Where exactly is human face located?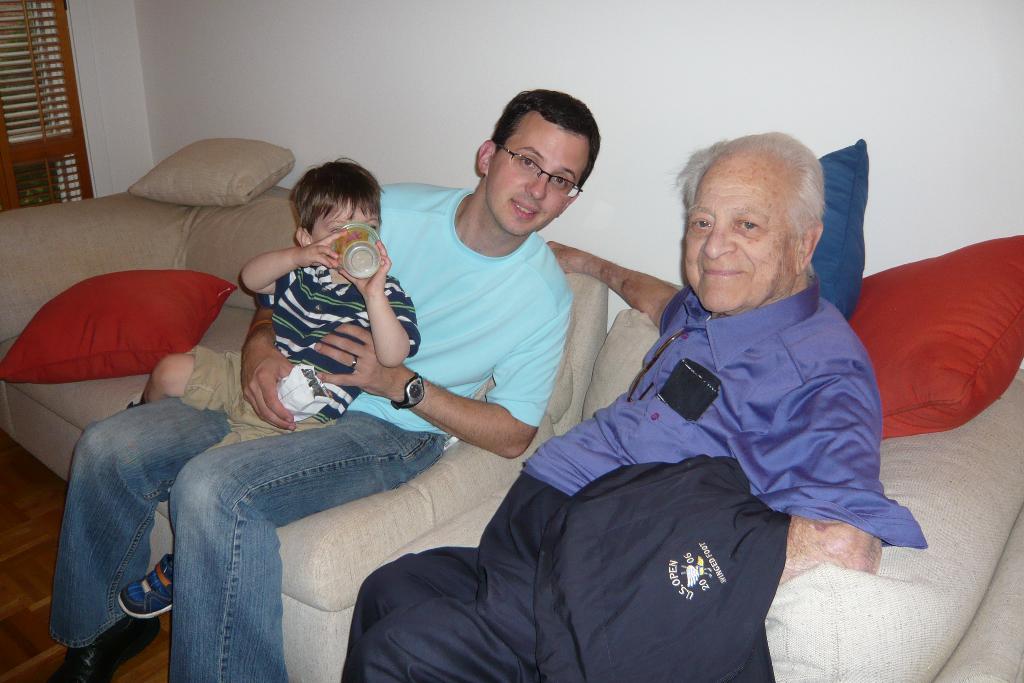
Its bounding box is detection(683, 164, 800, 306).
